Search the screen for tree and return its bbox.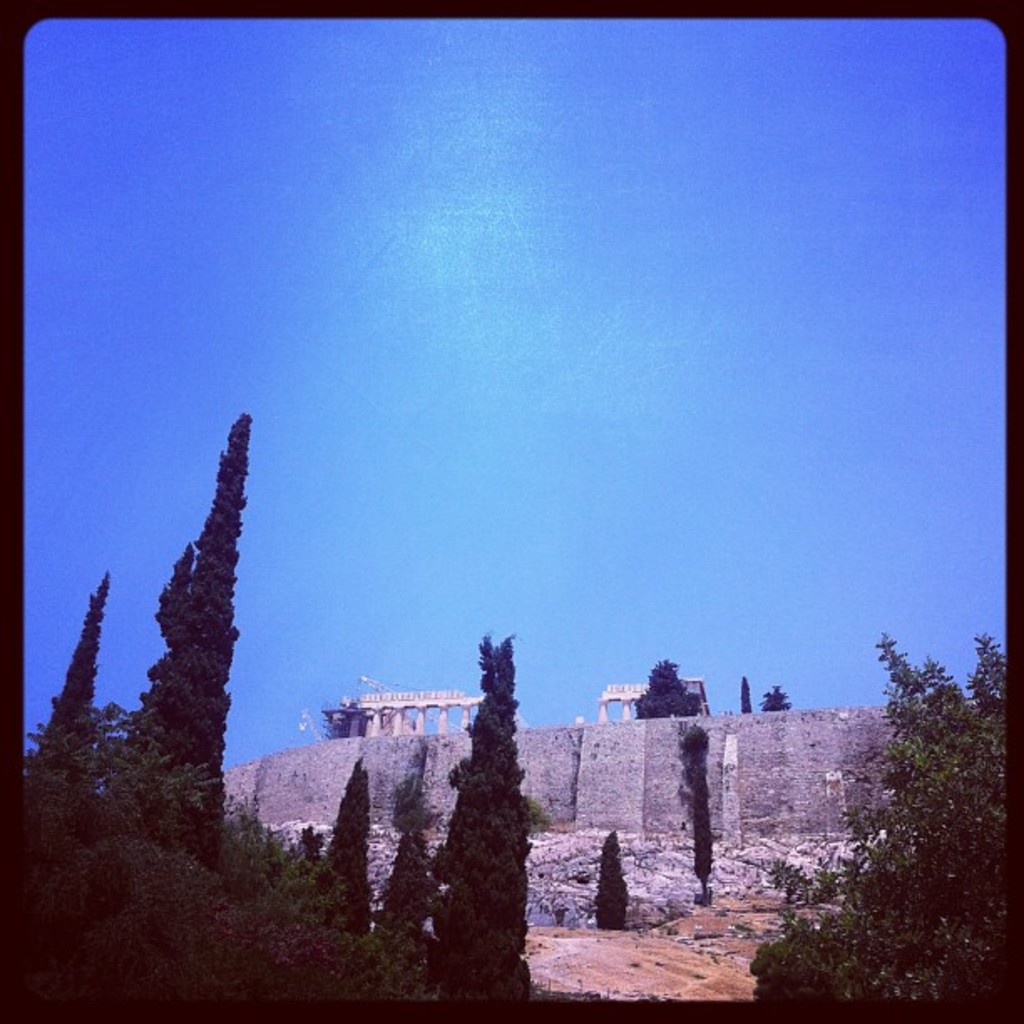
Found: detection(115, 408, 253, 882).
